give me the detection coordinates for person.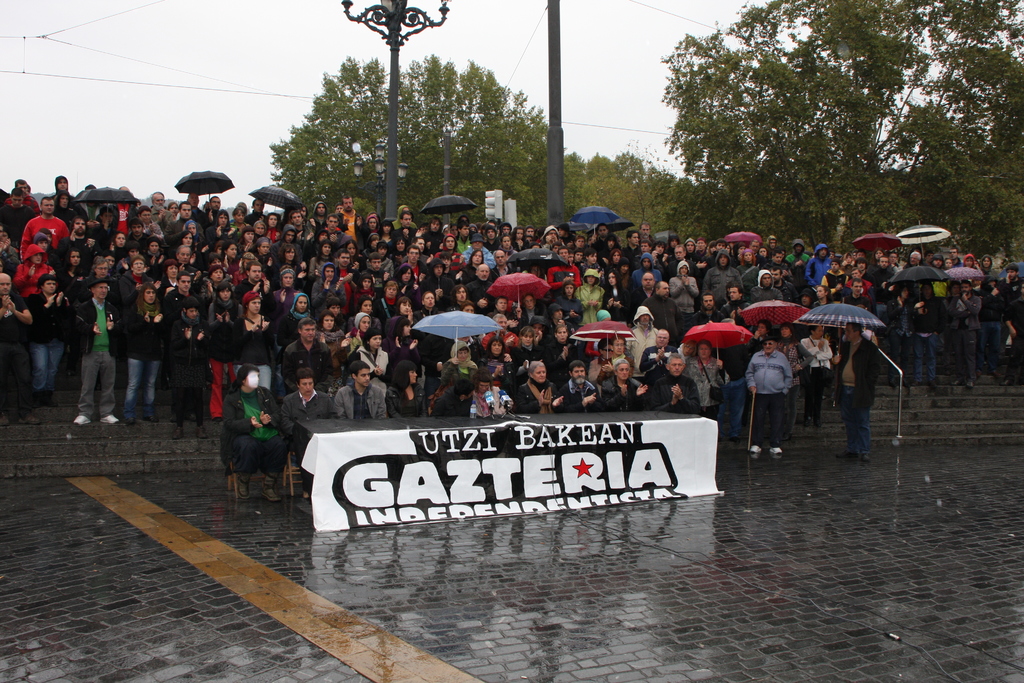
{"x1": 606, "y1": 358, "x2": 634, "y2": 410}.
